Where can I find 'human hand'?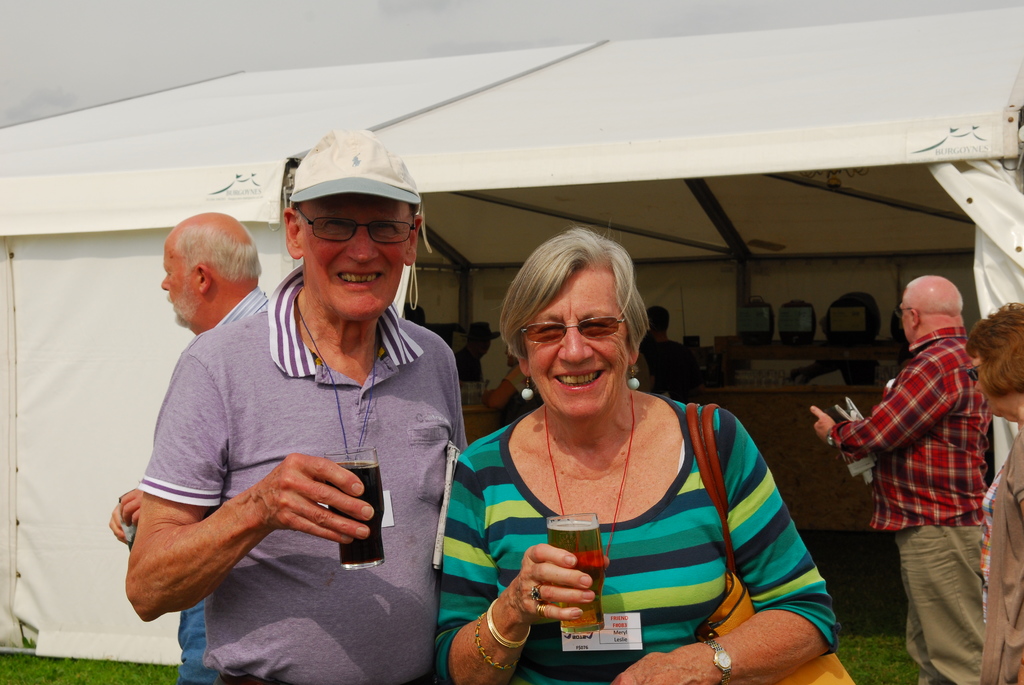
You can find it at [x1=607, y1=650, x2=710, y2=684].
